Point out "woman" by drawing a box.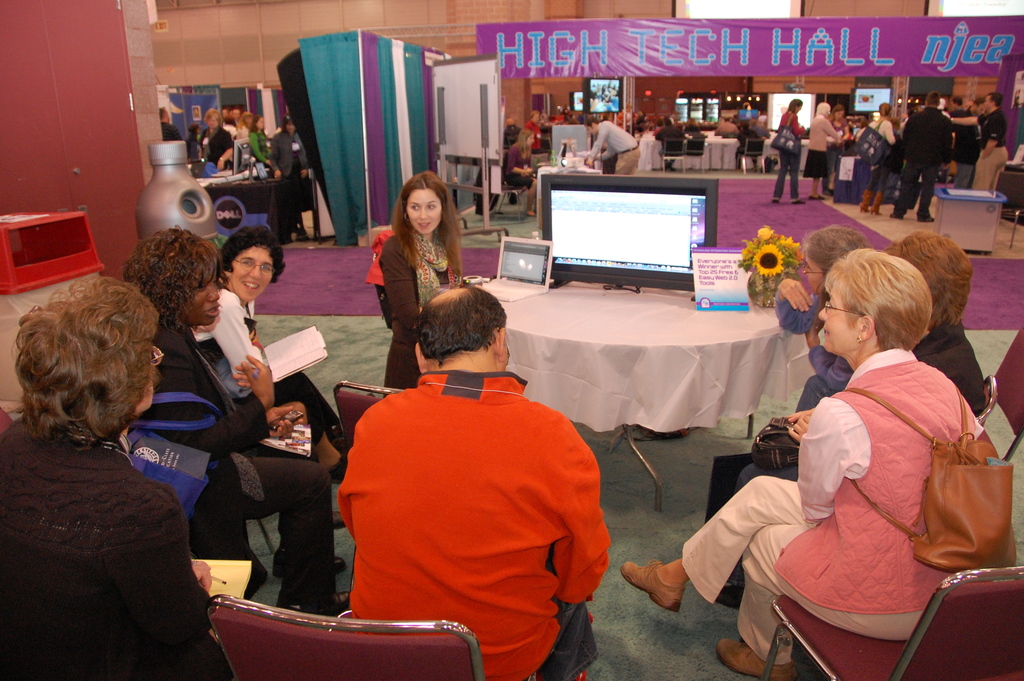
{"left": 772, "top": 99, "right": 810, "bottom": 204}.
